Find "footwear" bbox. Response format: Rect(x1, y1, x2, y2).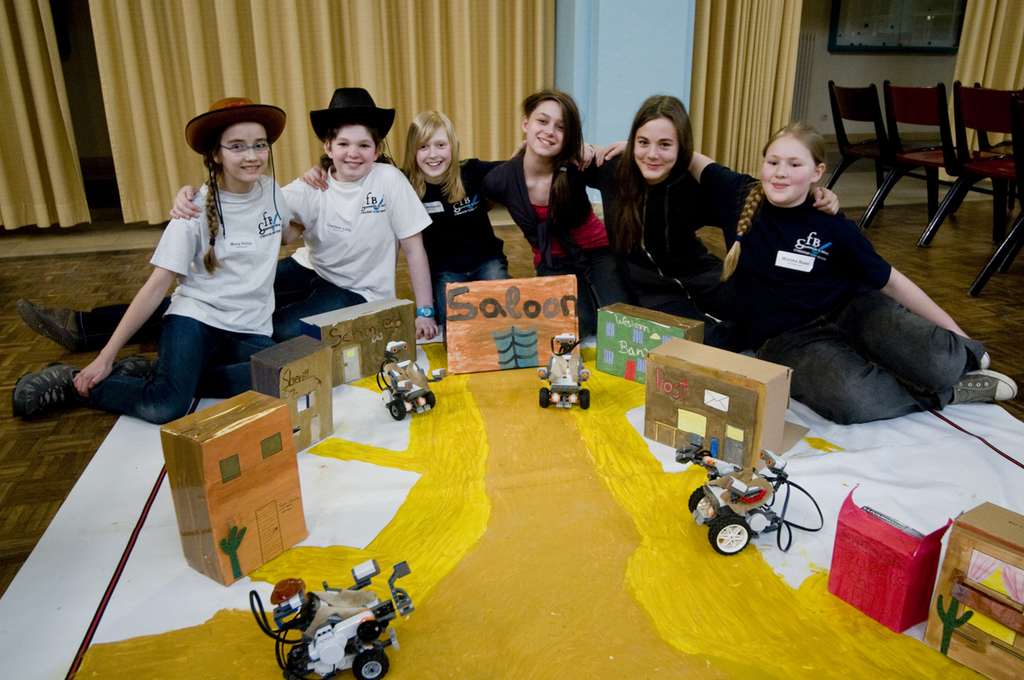
Rect(17, 298, 105, 358).
